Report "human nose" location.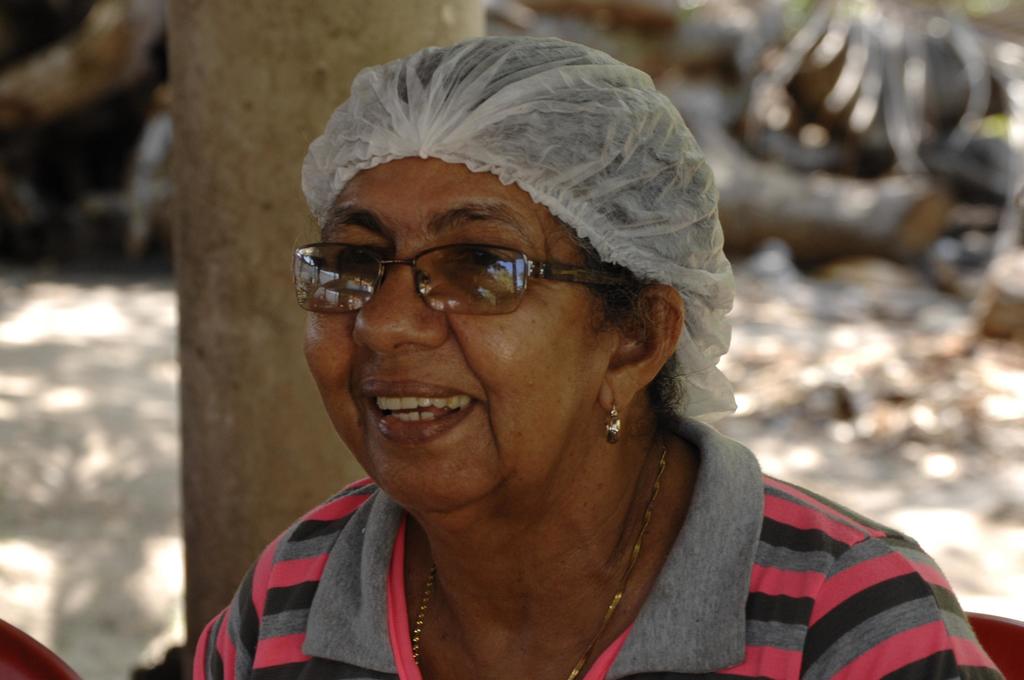
Report: region(348, 264, 448, 350).
